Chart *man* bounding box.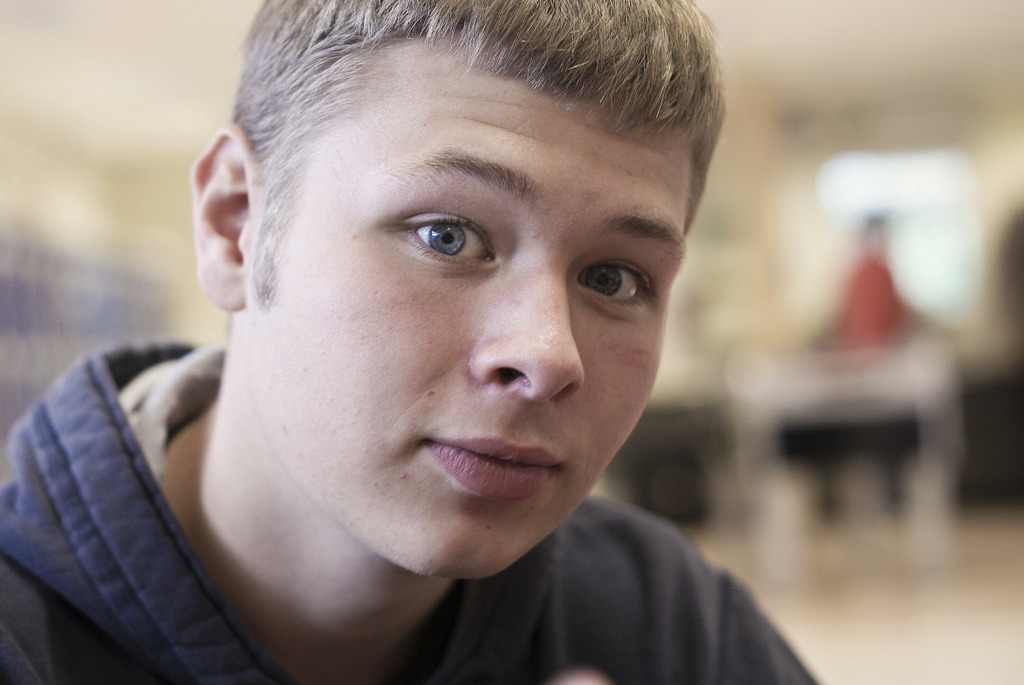
Charted: x1=5, y1=29, x2=866, y2=673.
